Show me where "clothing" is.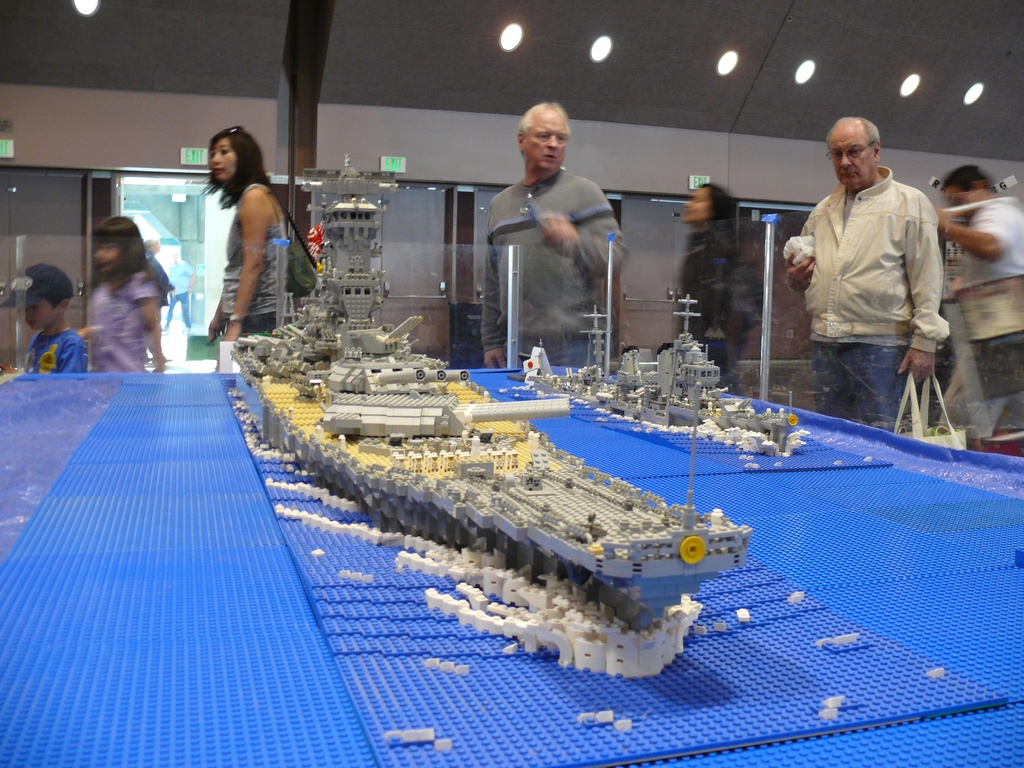
"clothing" is at bbox(19, 316, 91, 378).
